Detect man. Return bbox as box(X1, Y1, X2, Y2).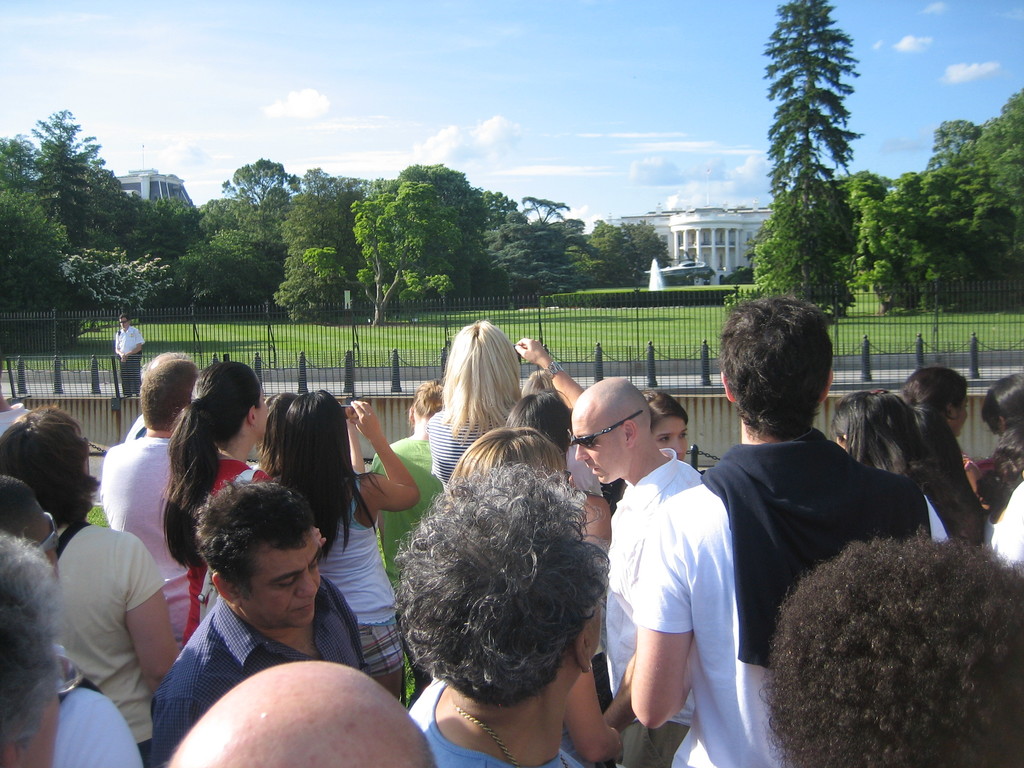
box(99, 358, 200, 648).
